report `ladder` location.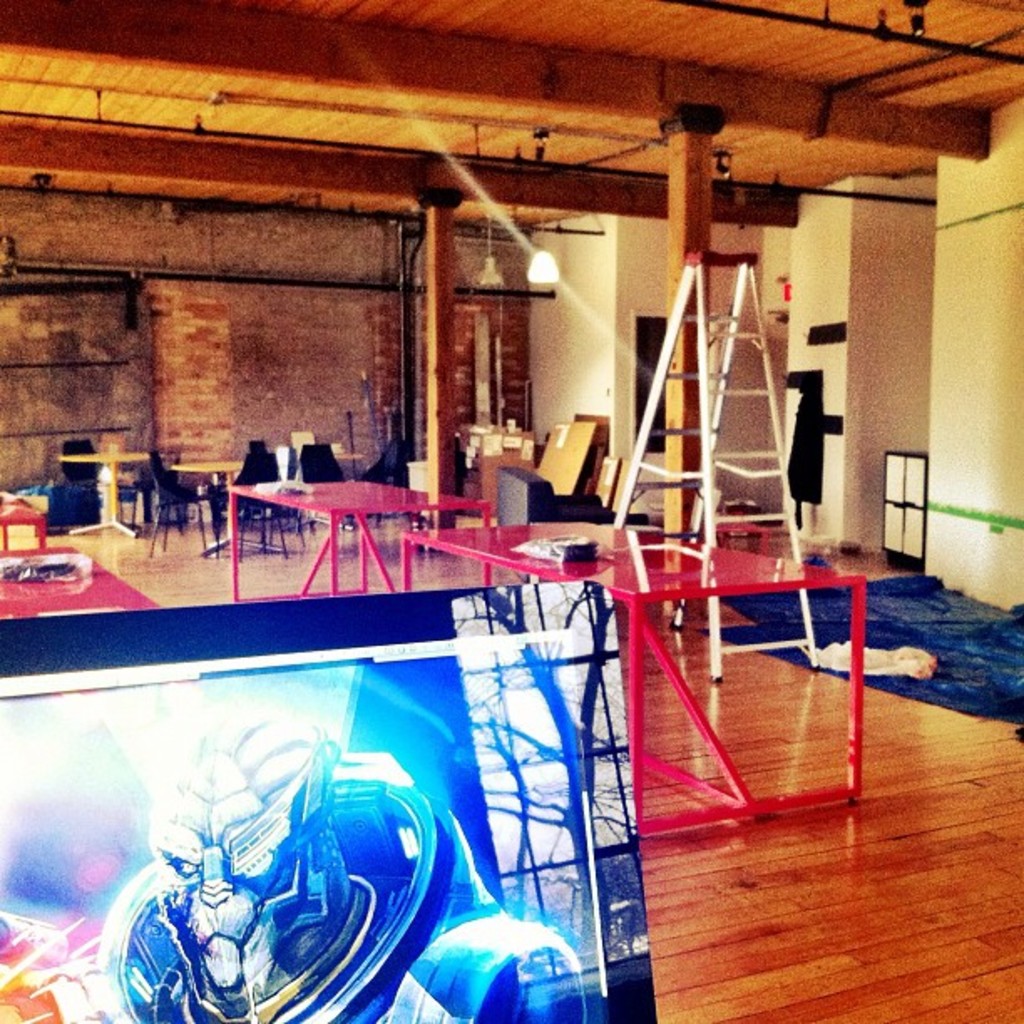
Report: detection(607, 248, 832, 679).
